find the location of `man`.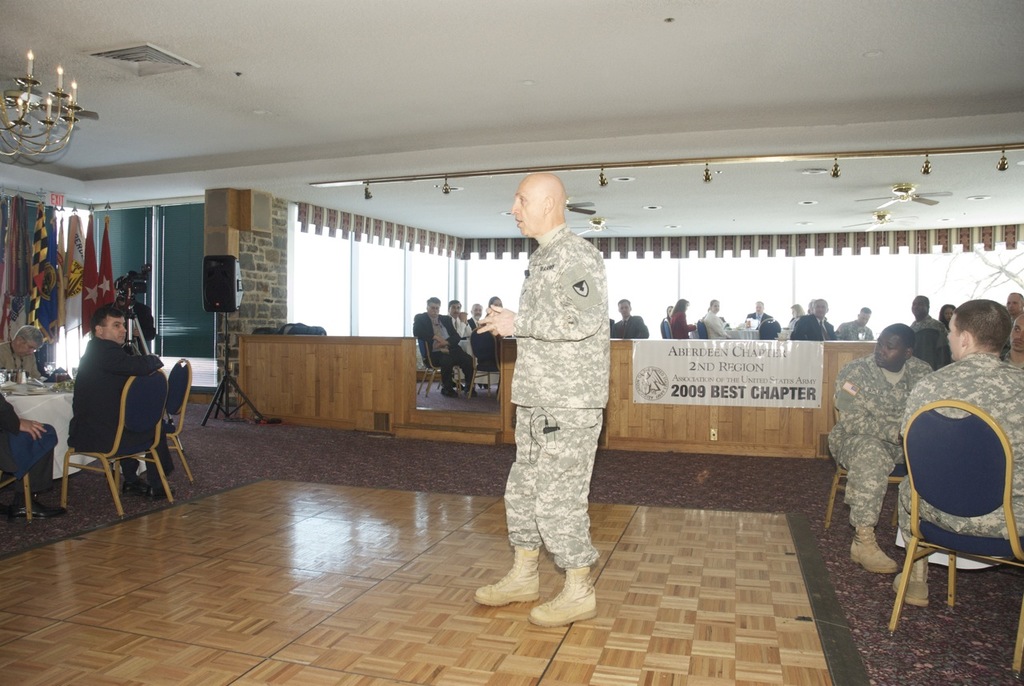
Location: [747, 303, 771, 327].
